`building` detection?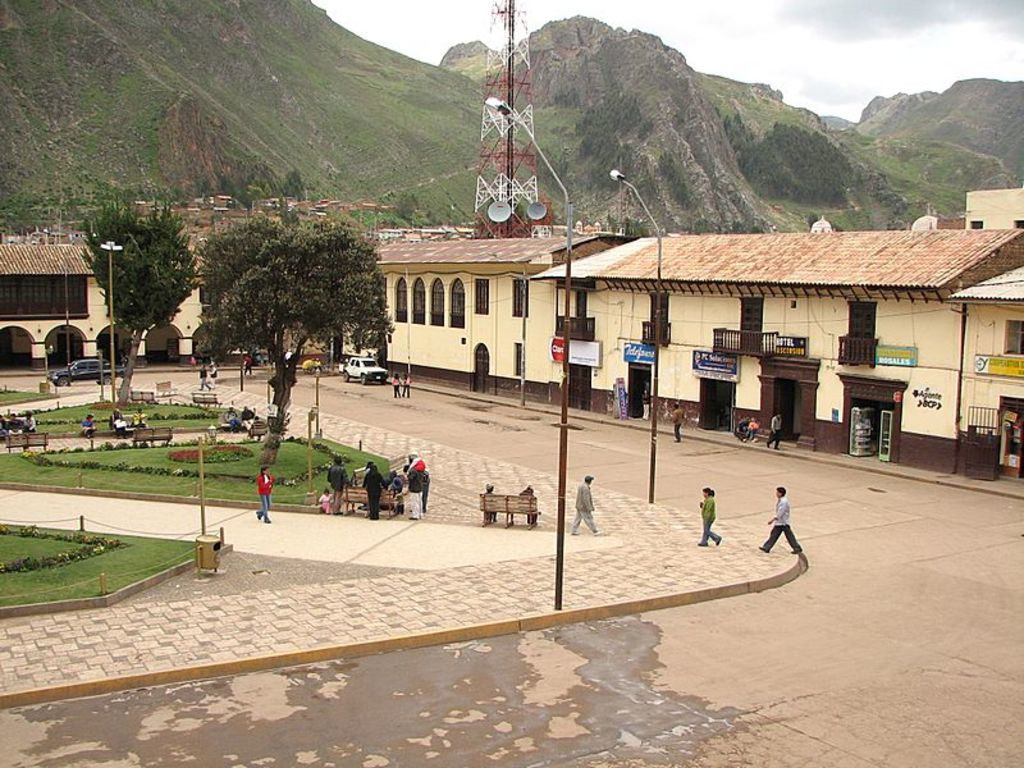
crop(3, 243, 216, 369)
